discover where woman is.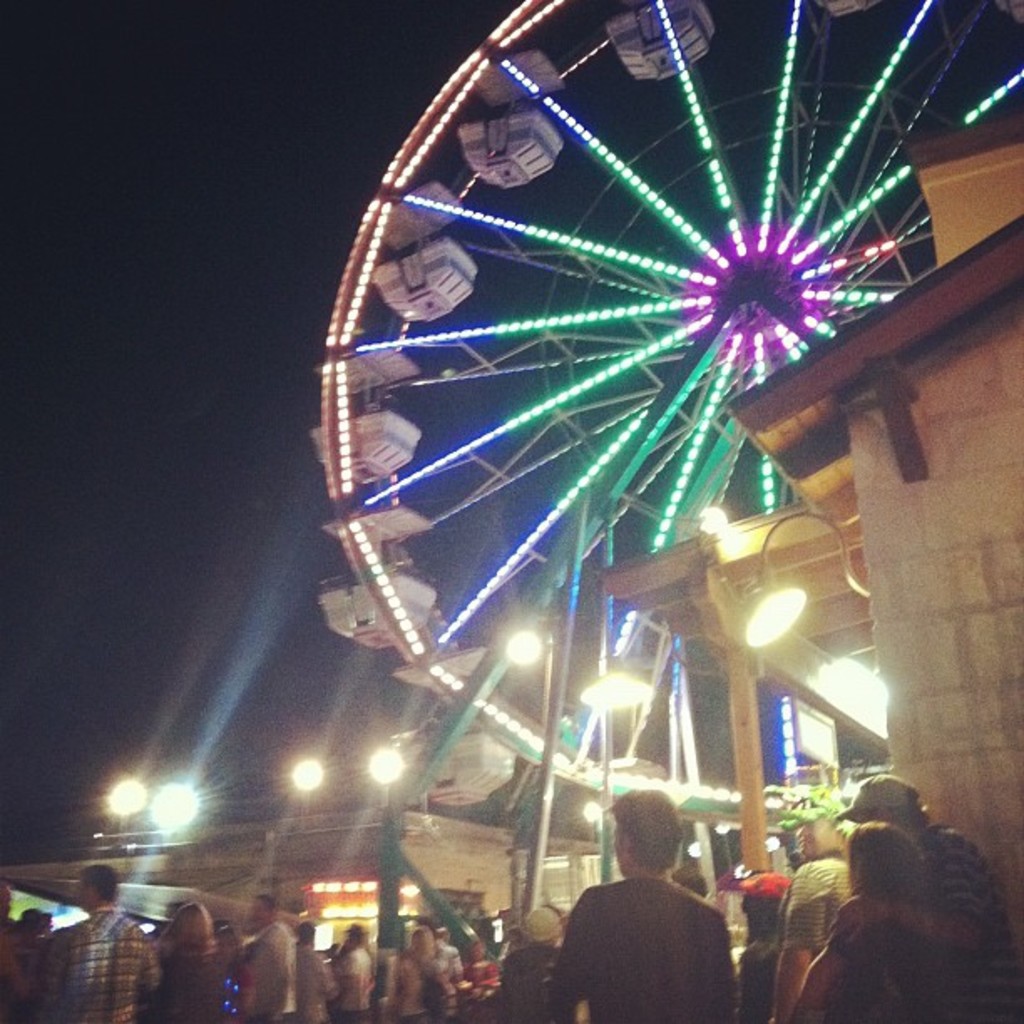
Discovered at 142/877/226/1022.
